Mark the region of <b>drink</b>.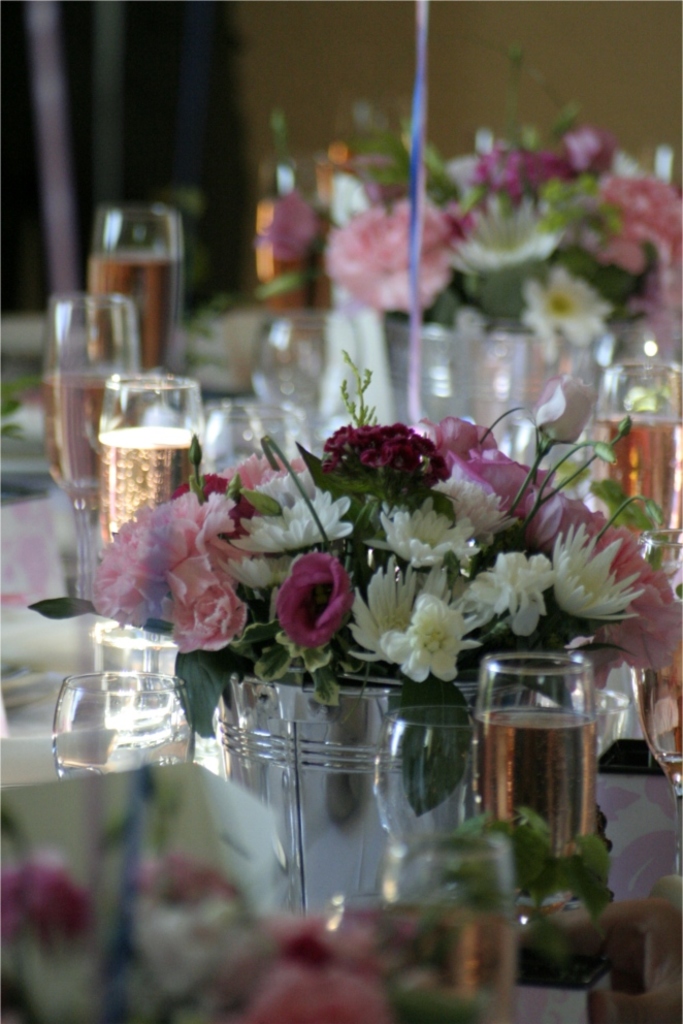
Region: region(99, 424, 197, 542).
